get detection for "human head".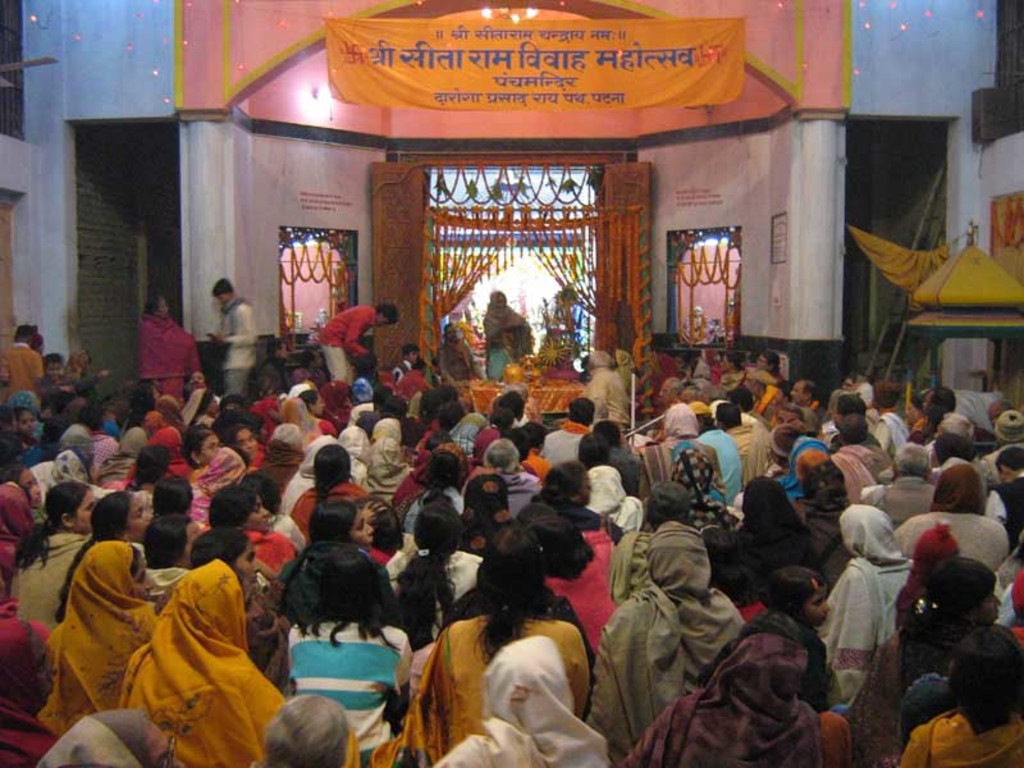
Detection: [x1=262, y1=692, x2=360, y2=767].
